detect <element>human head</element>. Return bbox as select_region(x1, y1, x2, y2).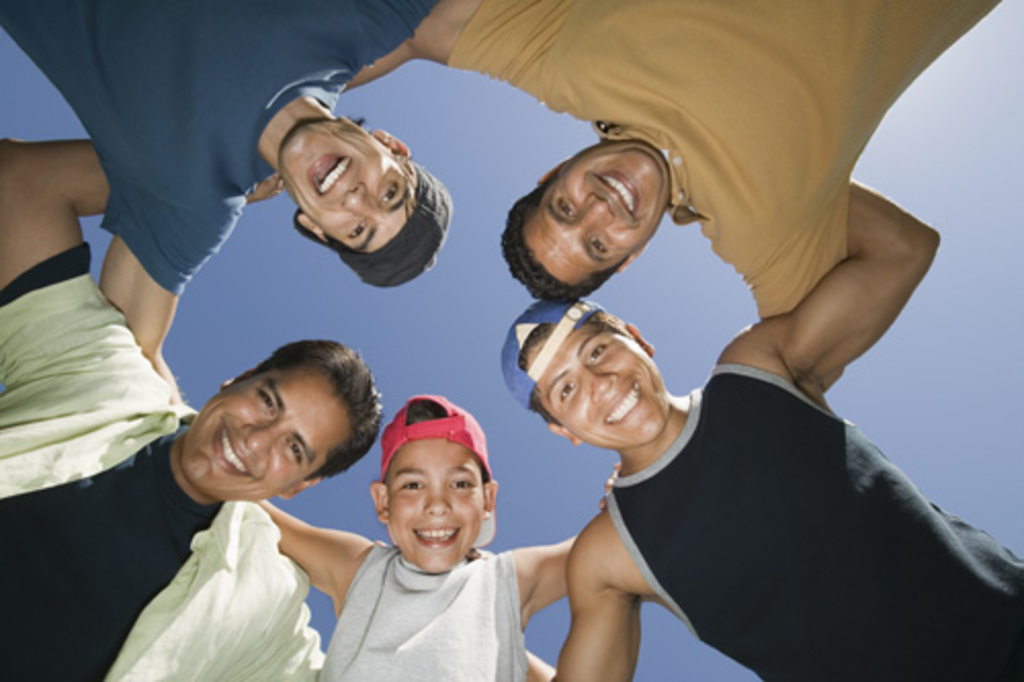
select_region(276, 123, 455, 291).
